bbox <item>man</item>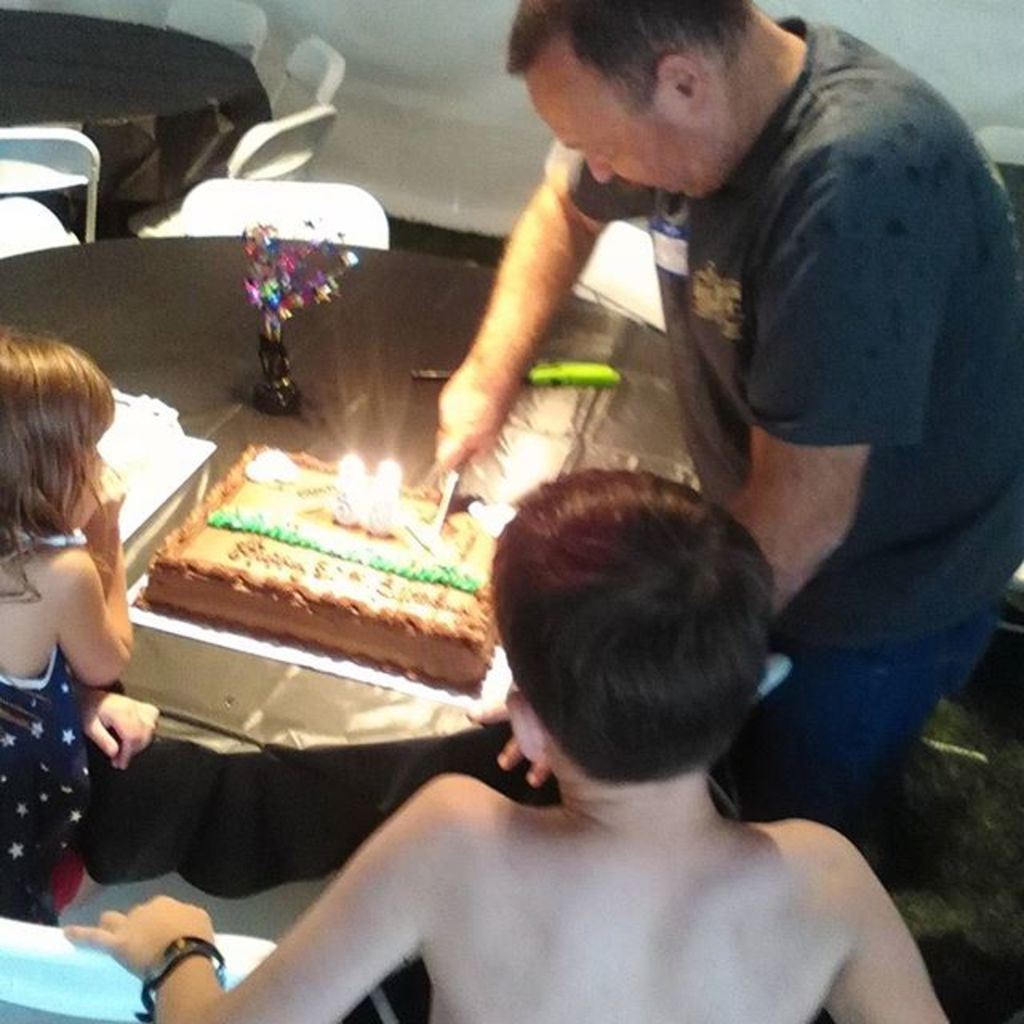
<region>414, 0, 1022, 837</region>
